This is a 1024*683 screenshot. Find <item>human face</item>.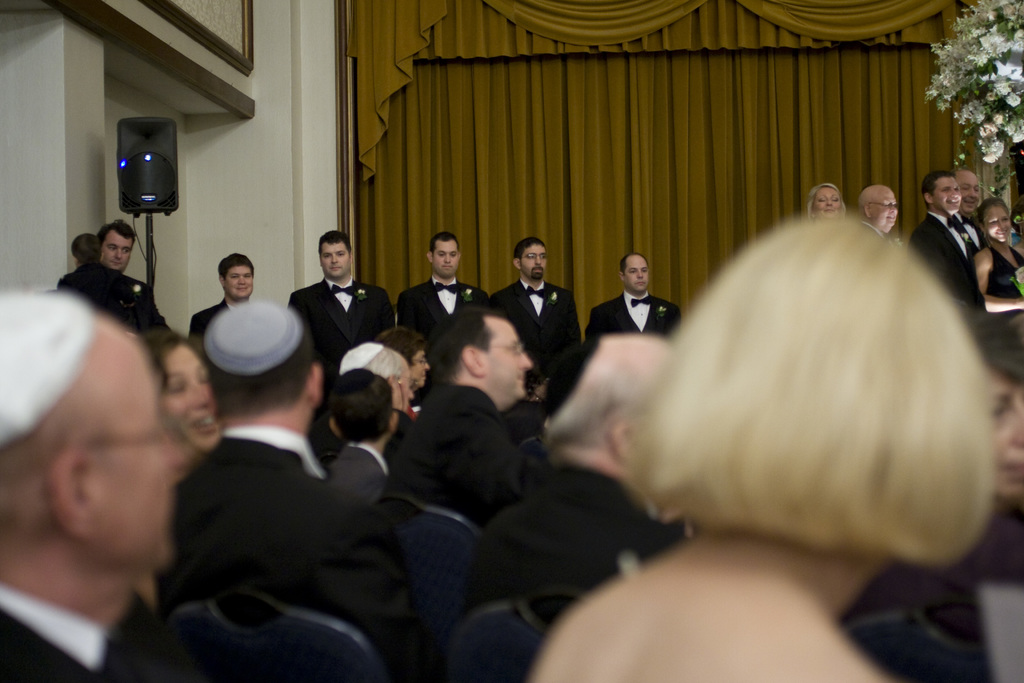
Bounding box: [left=409, top=352, right=426, bottom=392].
